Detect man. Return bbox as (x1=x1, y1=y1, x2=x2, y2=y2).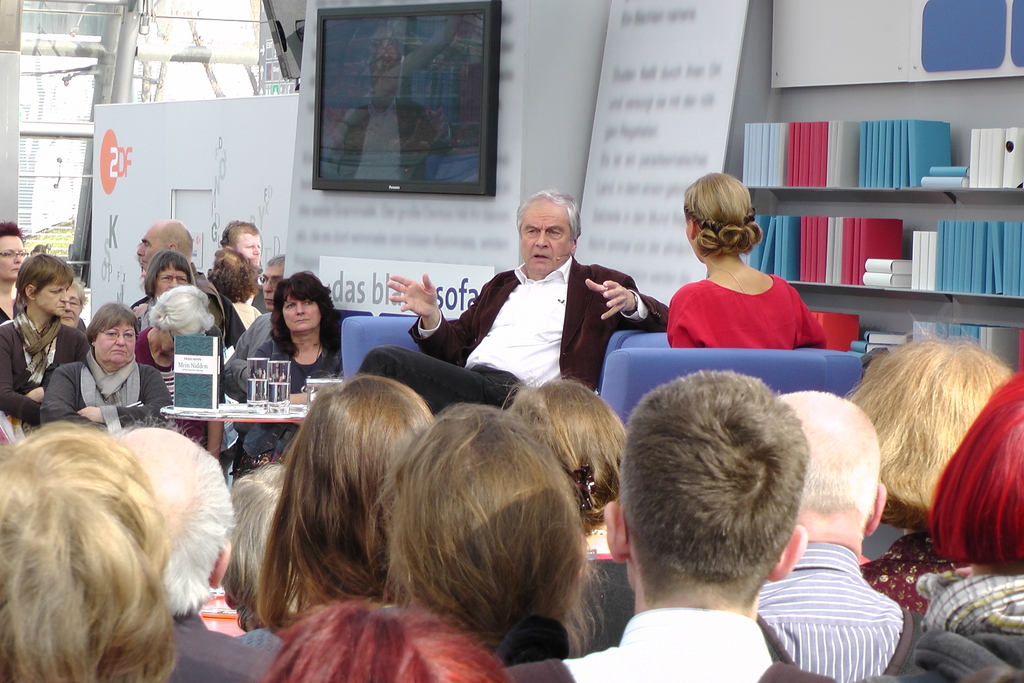
(x1=215, y1=218, x2=266, y2=263).
